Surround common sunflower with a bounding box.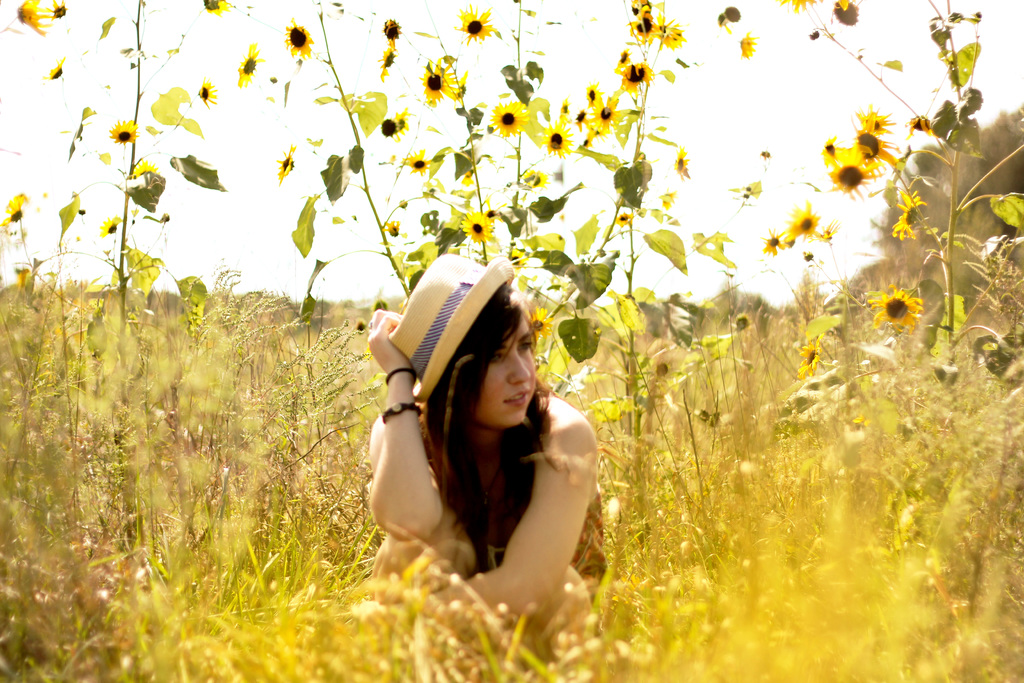
BBox(830, 152, 872, 202).
